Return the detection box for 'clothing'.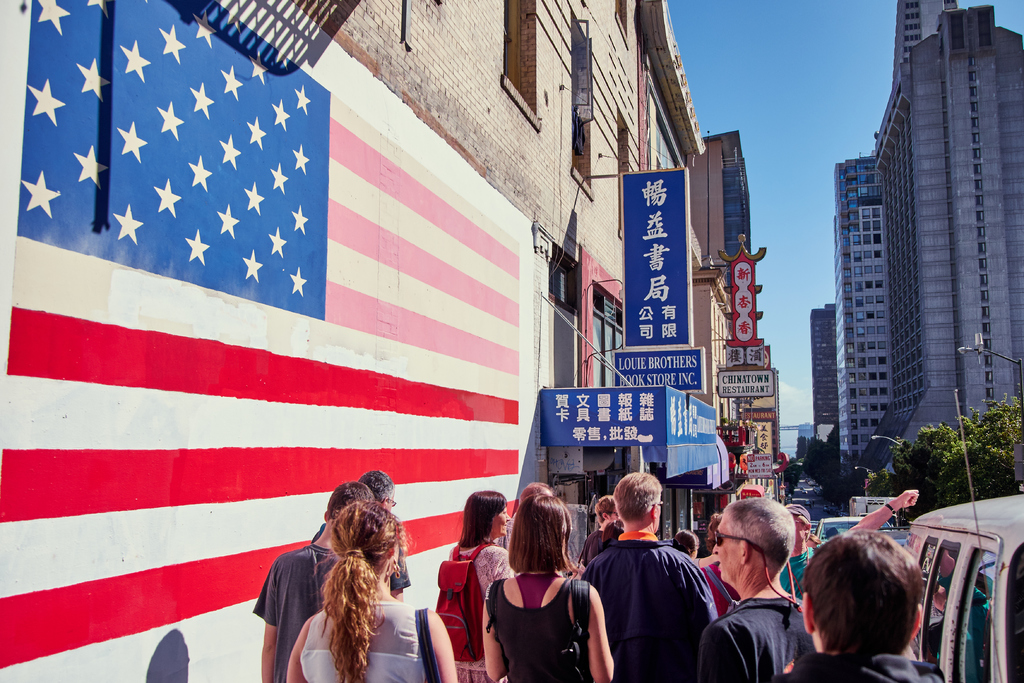
BBox(777, 541, 818, 605).
